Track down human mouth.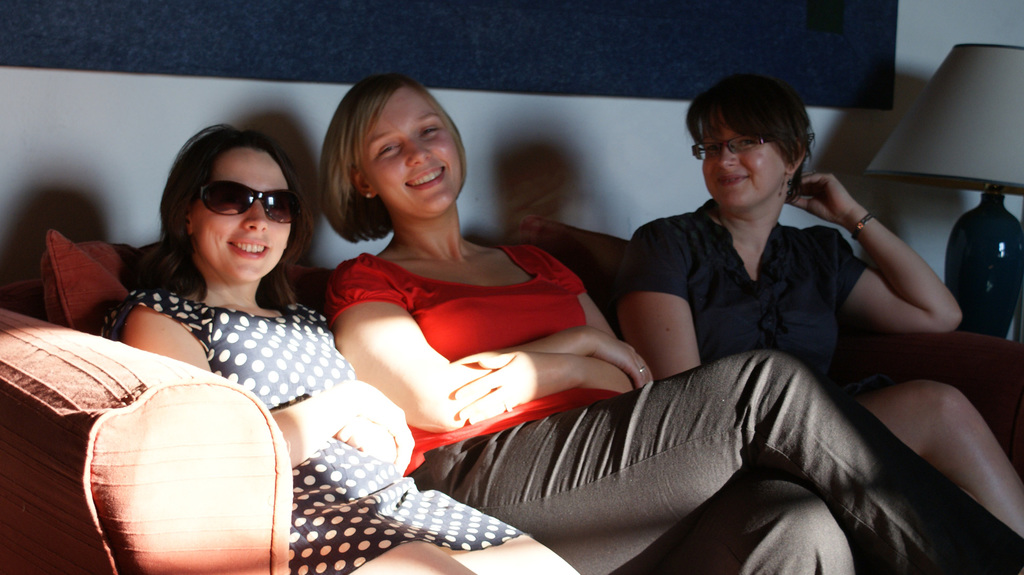
Tracked to bbox=[404, 164, 448, 191].
